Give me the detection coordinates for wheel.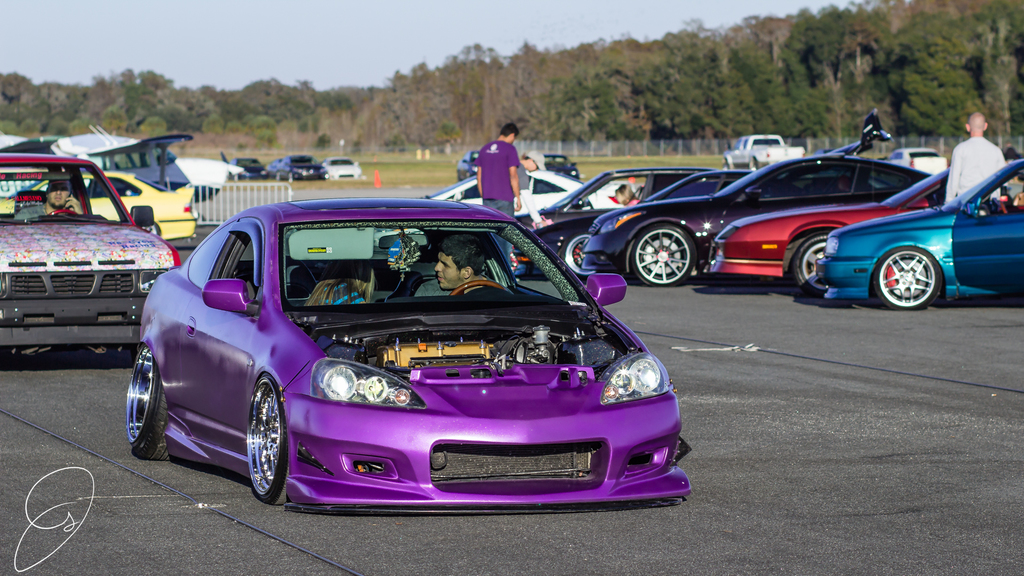
crop(129, 345, 172, 461).
